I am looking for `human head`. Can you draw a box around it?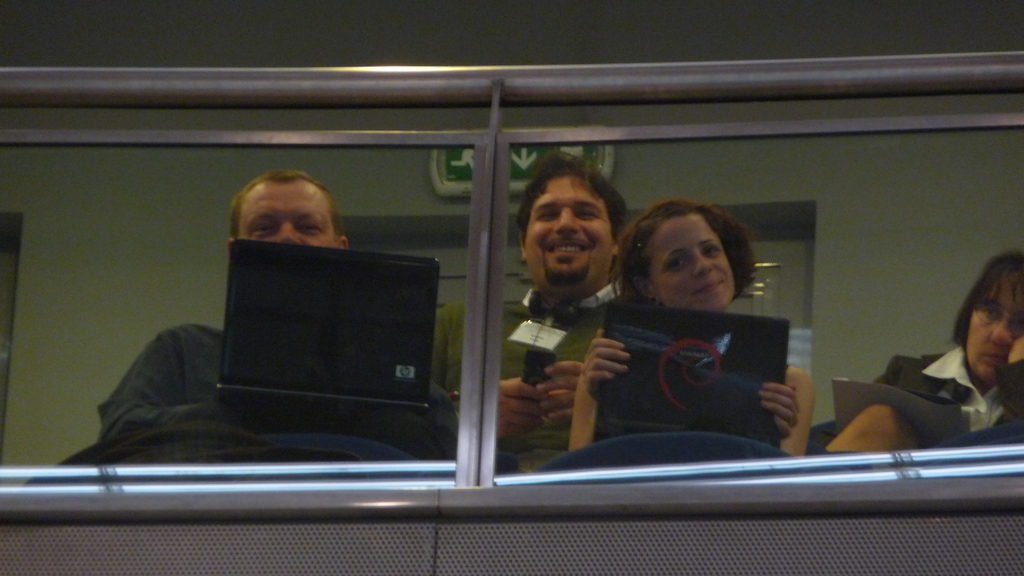
Sure, the bounding box is <region>230, 168, 342, 244</region>.
